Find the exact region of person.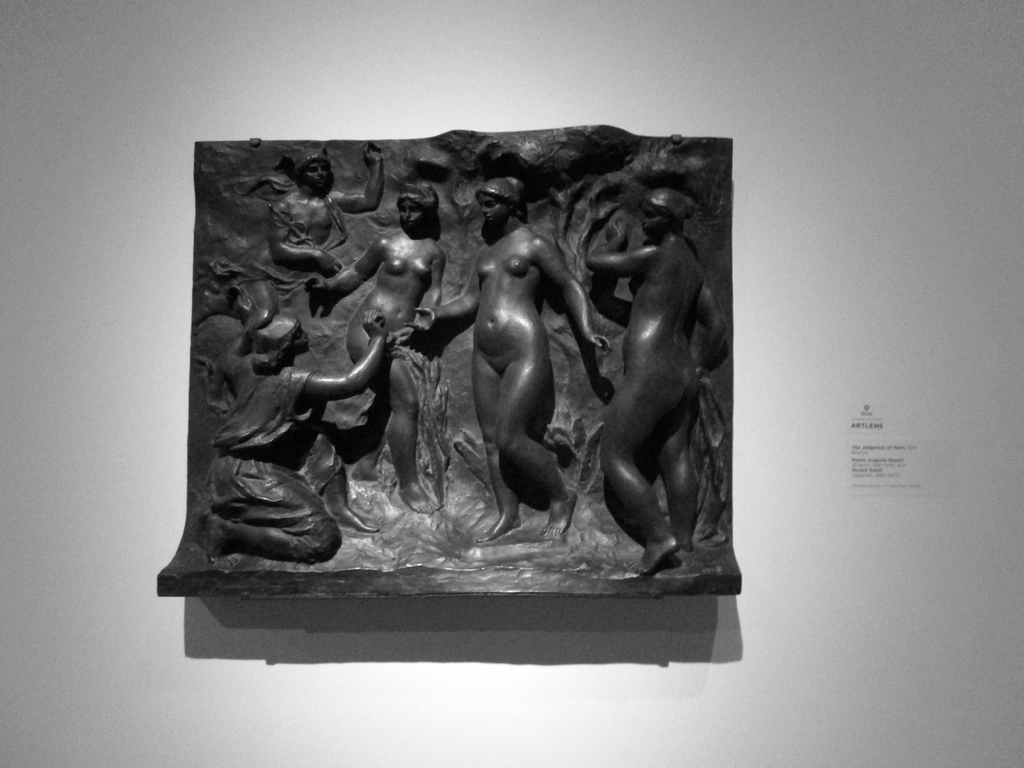
Exact region: pyautogui.locateOnScreen(304, 175, 448, 511).
